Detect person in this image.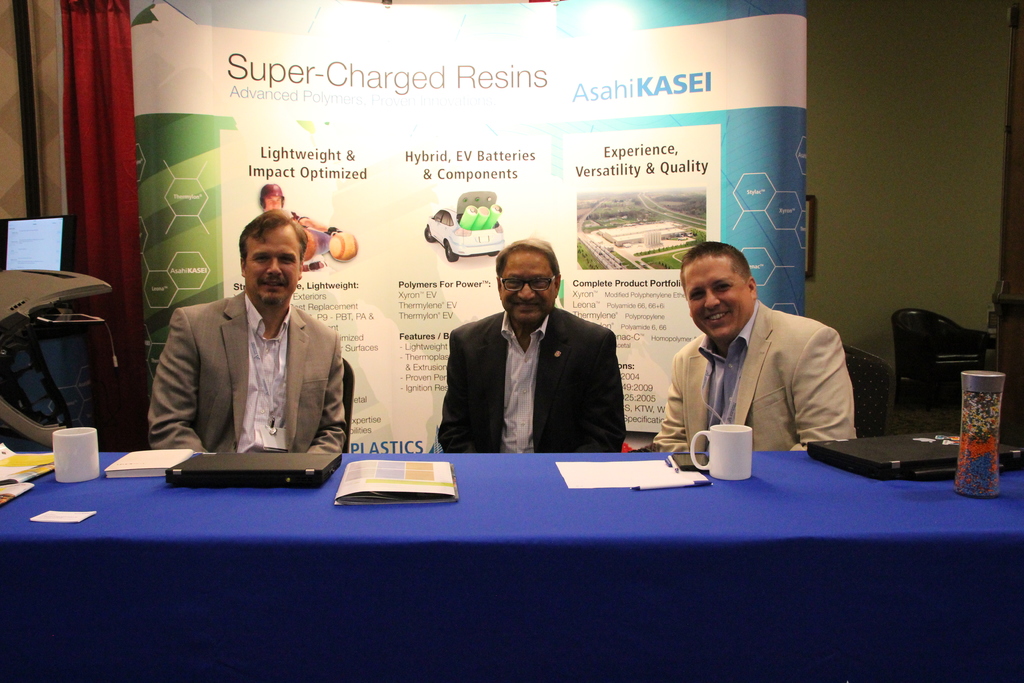
Detection: {"x1": 650, "y1": 227, "x2": 859, "y2": 480}.
